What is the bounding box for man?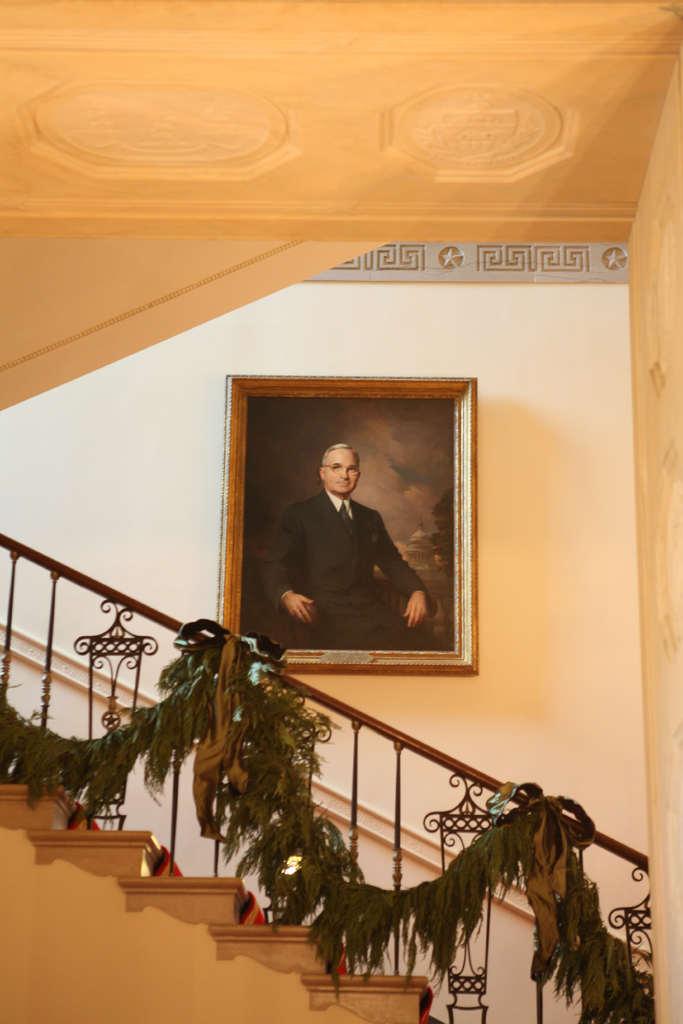
detection(249, 428, 440, 652).
